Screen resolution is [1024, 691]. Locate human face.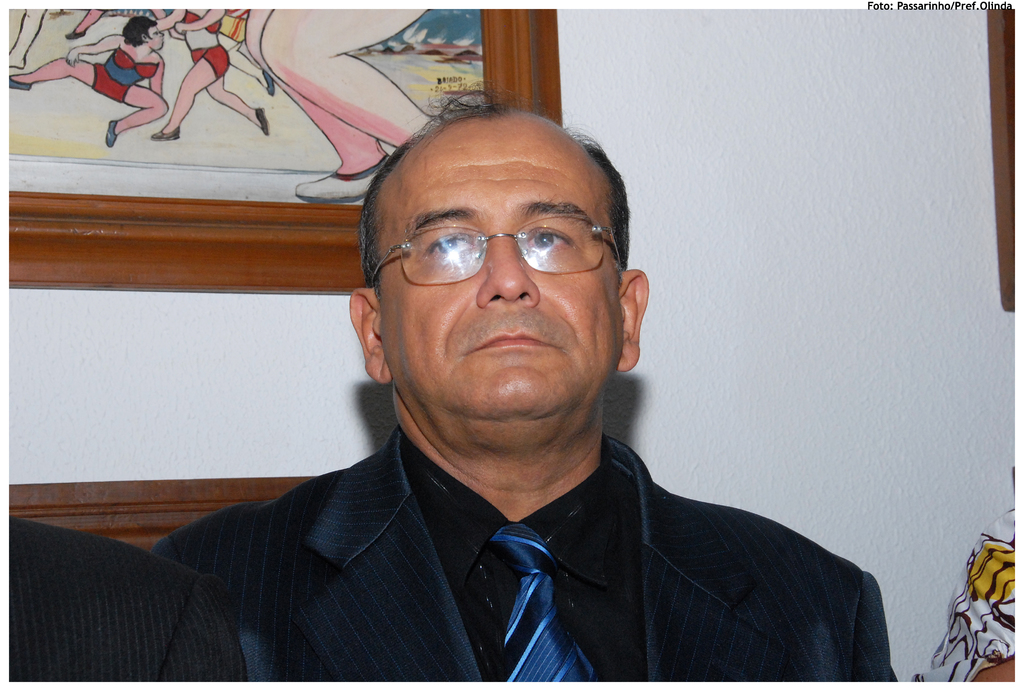
x1=371, y1=109, x2=625, y2=445.
